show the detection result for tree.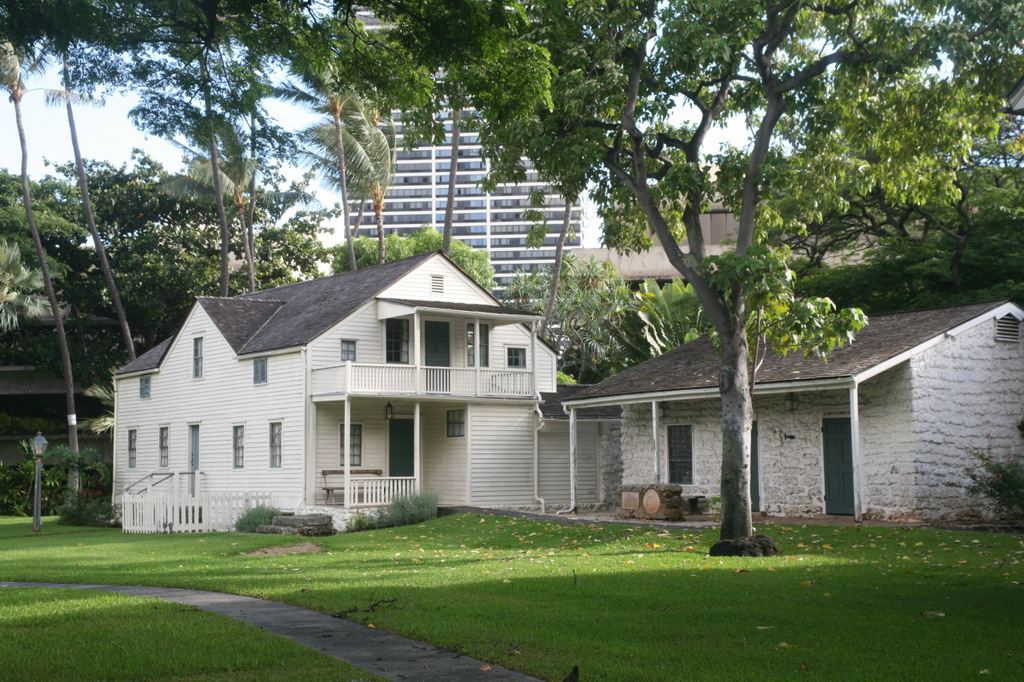
Rect(280, 5, 366, 271).
